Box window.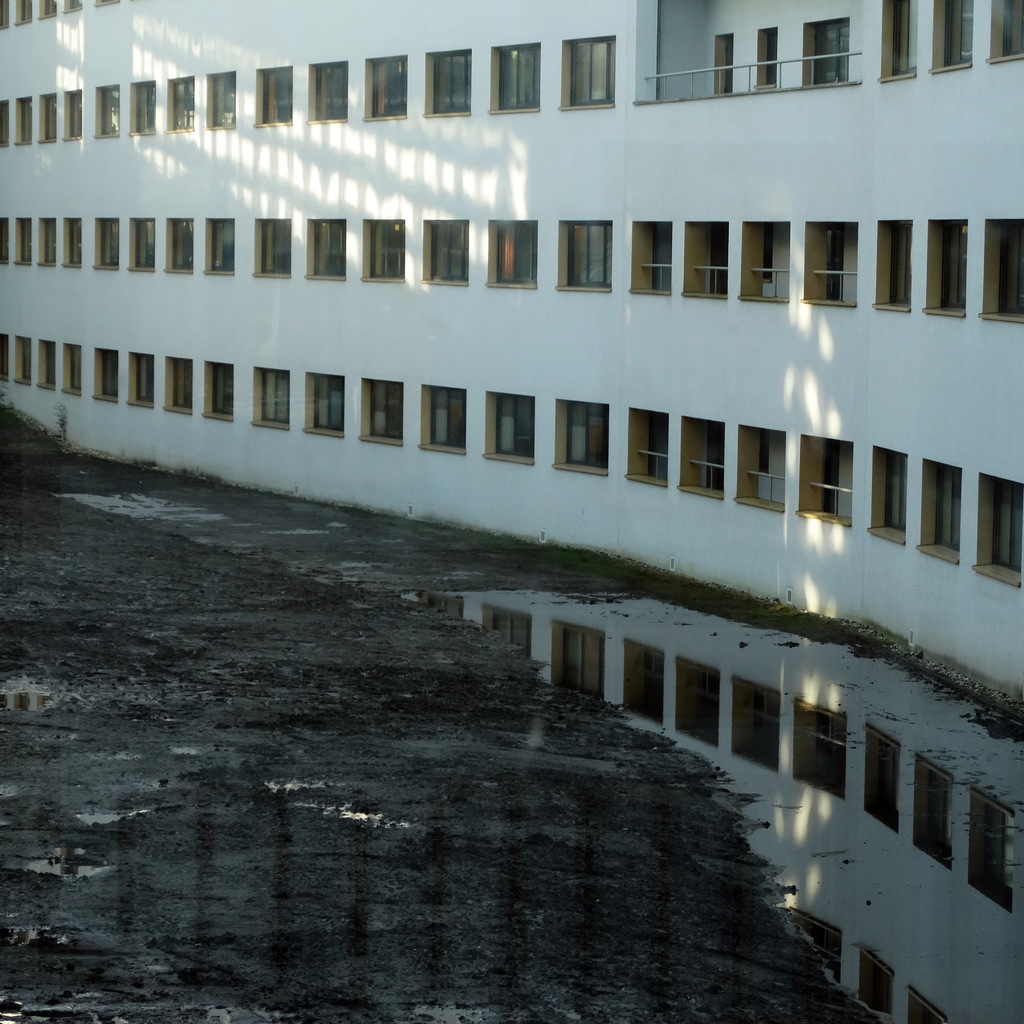
314/223/344/275.
